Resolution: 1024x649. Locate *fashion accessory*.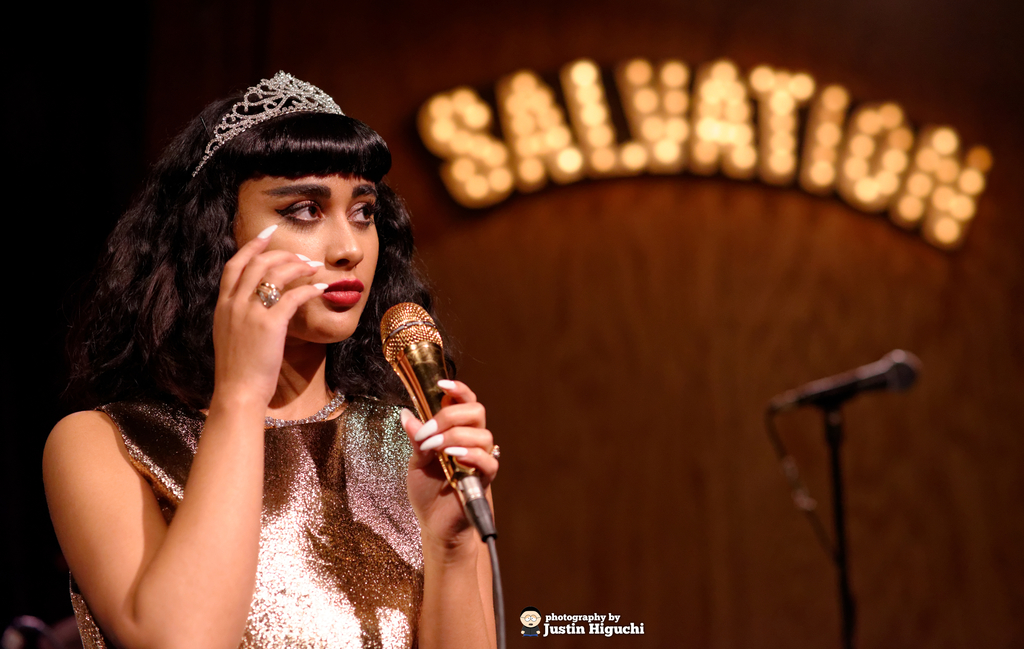
{"x1": 294, "y1": 252, "x2": 311, "y2": 259}.
